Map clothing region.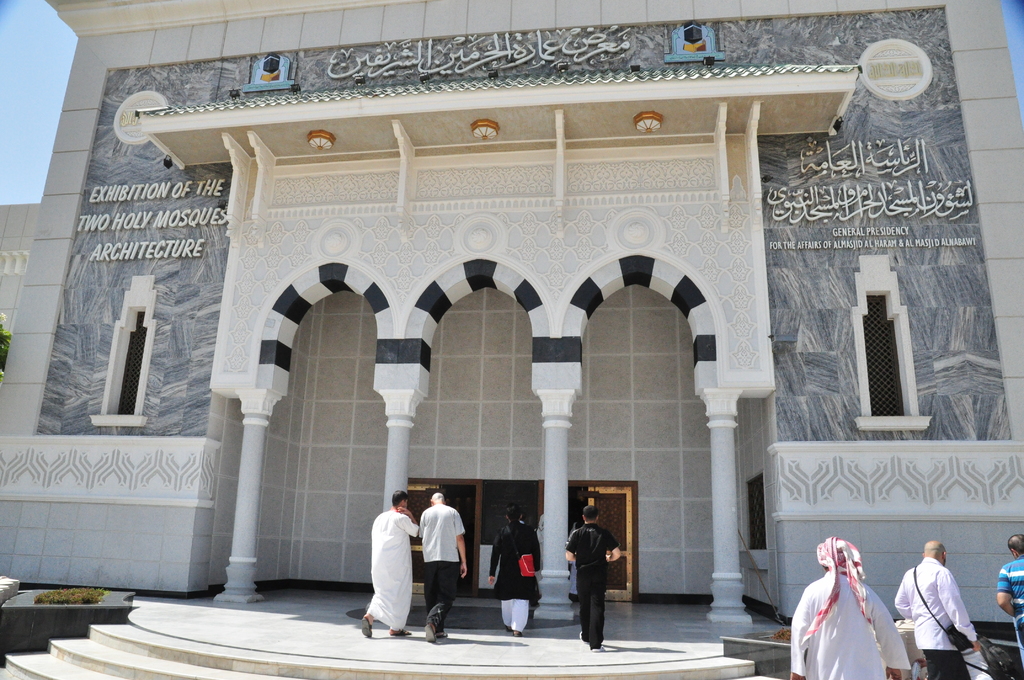
Mapped to <bbox>1007, 559, 1023, 665</bbox>.
